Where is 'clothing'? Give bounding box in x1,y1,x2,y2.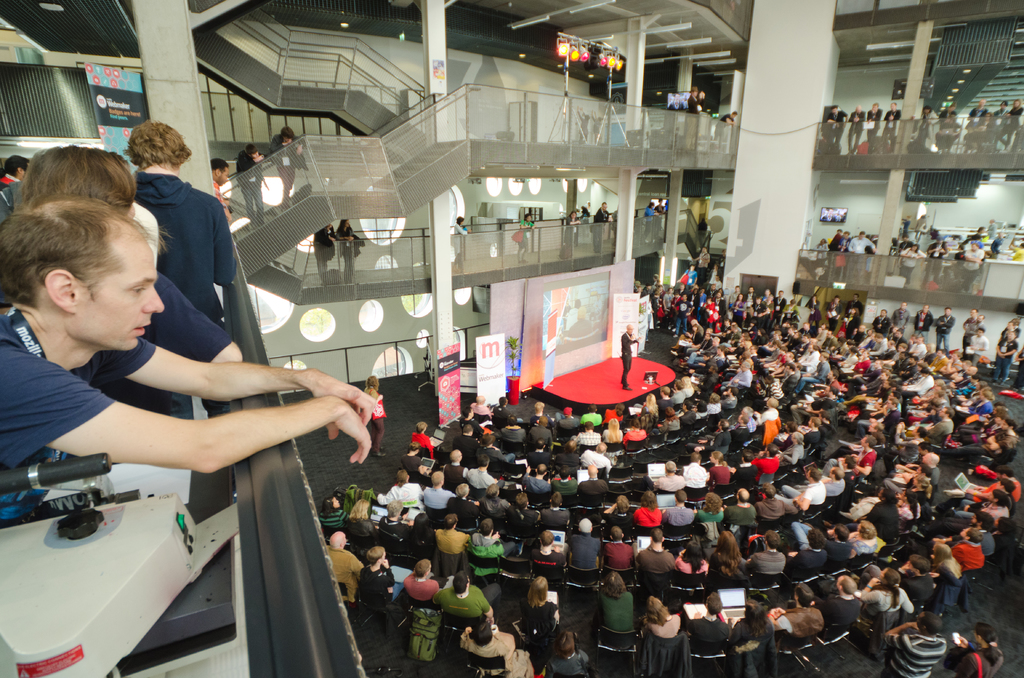
634,287,1023,532.
